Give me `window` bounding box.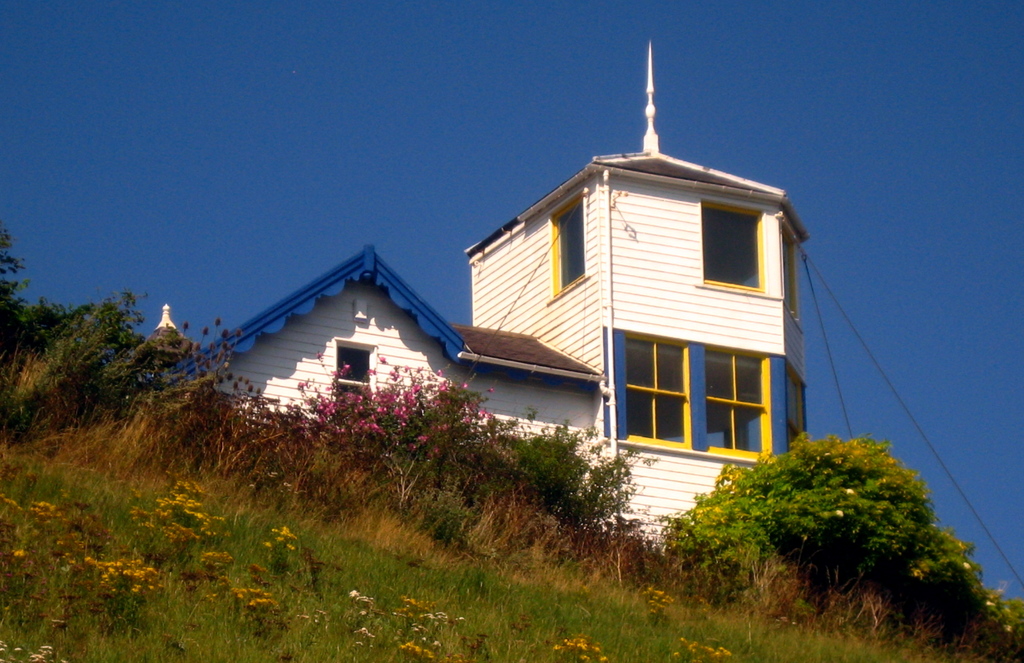
[626, 336, 705, 446].
